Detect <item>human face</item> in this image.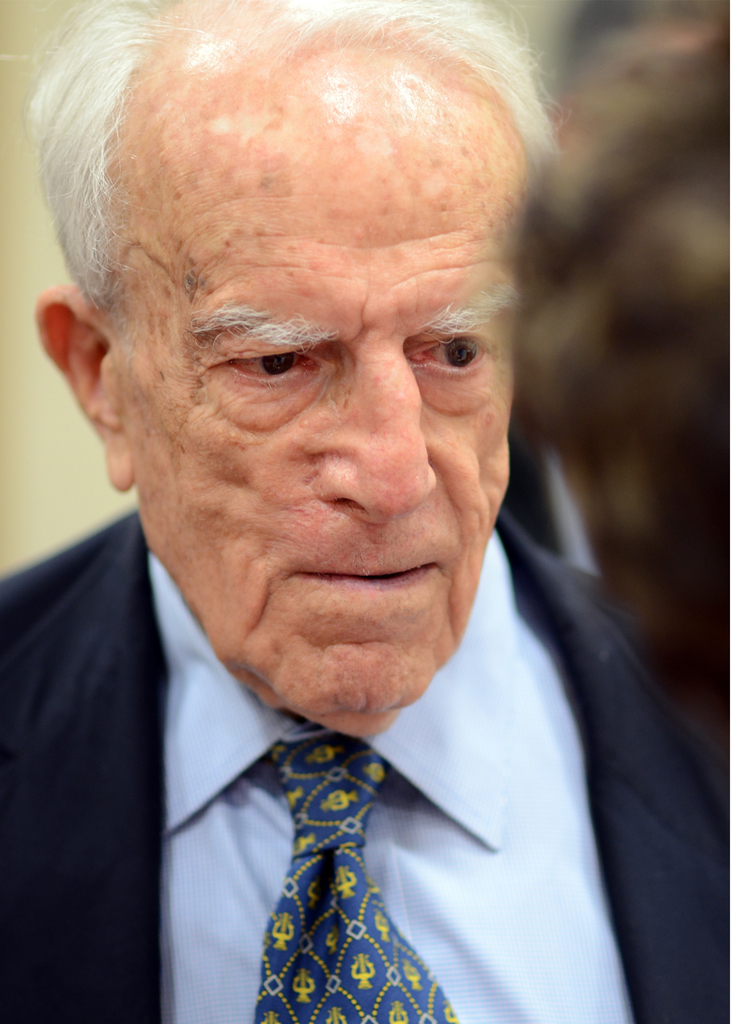
Detection: [x1=95, y1=0, x2=536, y2=732].
